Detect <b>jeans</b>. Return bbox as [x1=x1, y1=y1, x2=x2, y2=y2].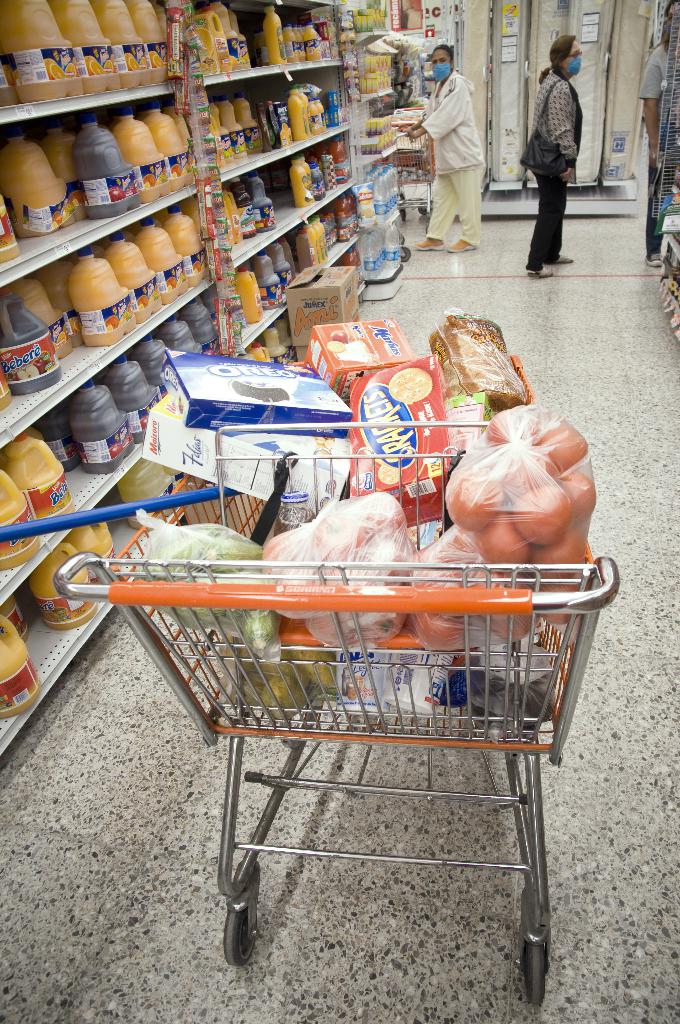
[x1=411, y1=171, x2=481, y2=246].
